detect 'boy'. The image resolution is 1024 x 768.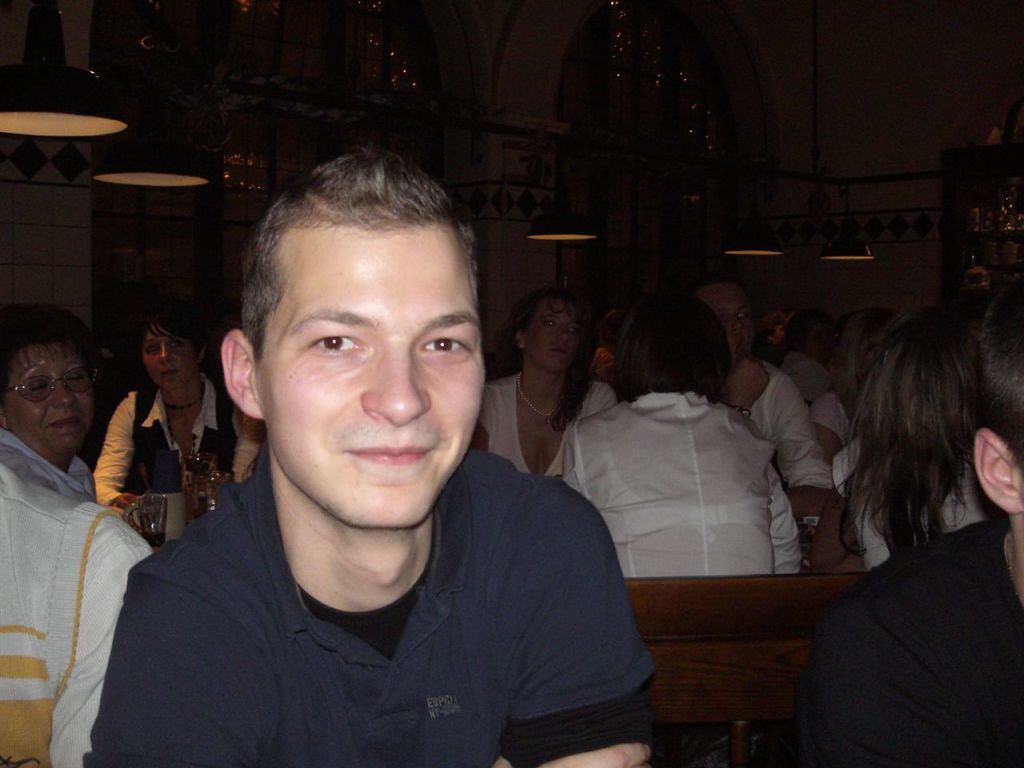
<bbox>130, 133, 566, 754</bbox>.
